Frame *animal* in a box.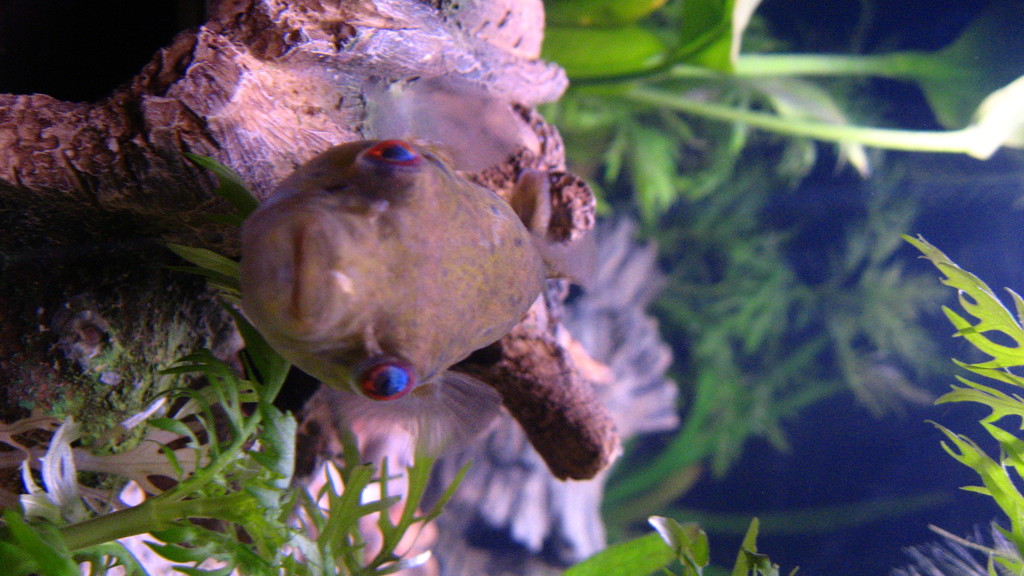
box=[239, 68, 604, 475].
